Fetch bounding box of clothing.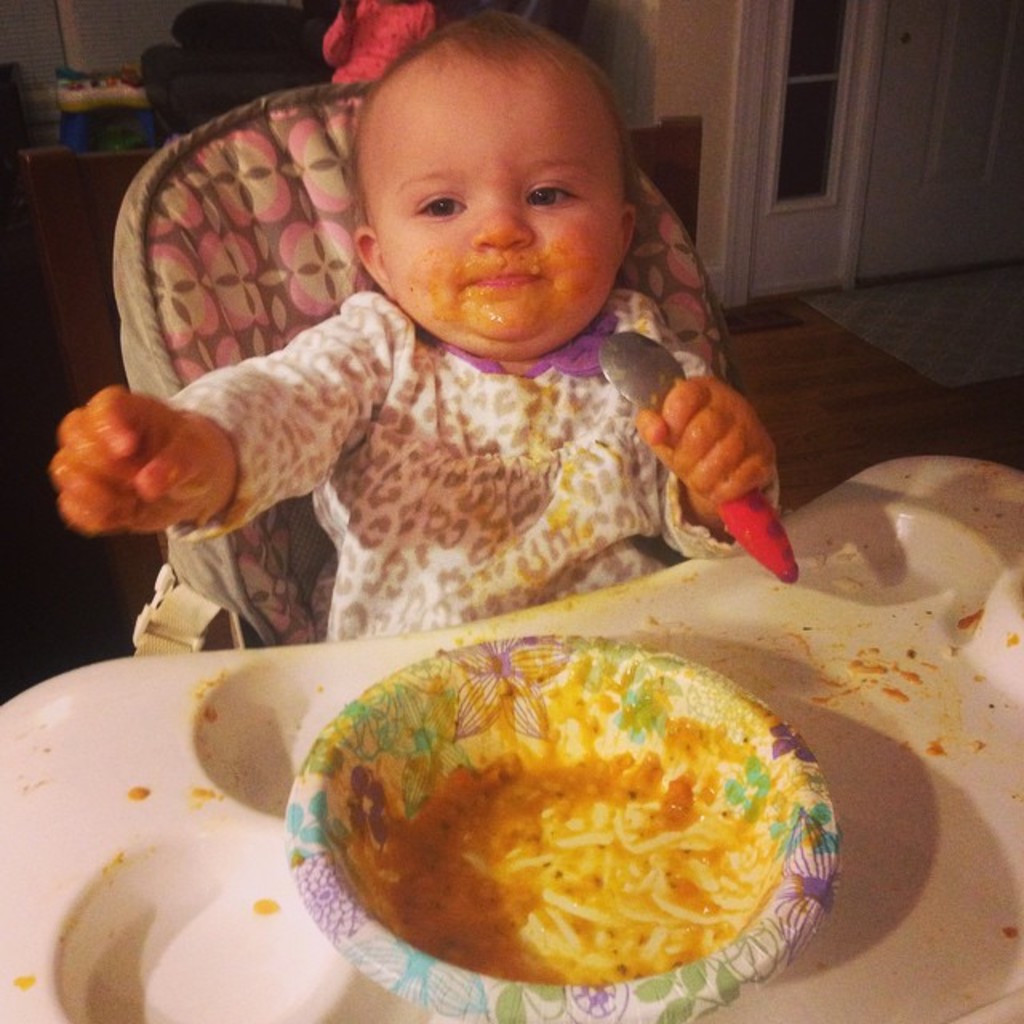
Bbox: (left=130, top=170, right=805, bottom=648).
